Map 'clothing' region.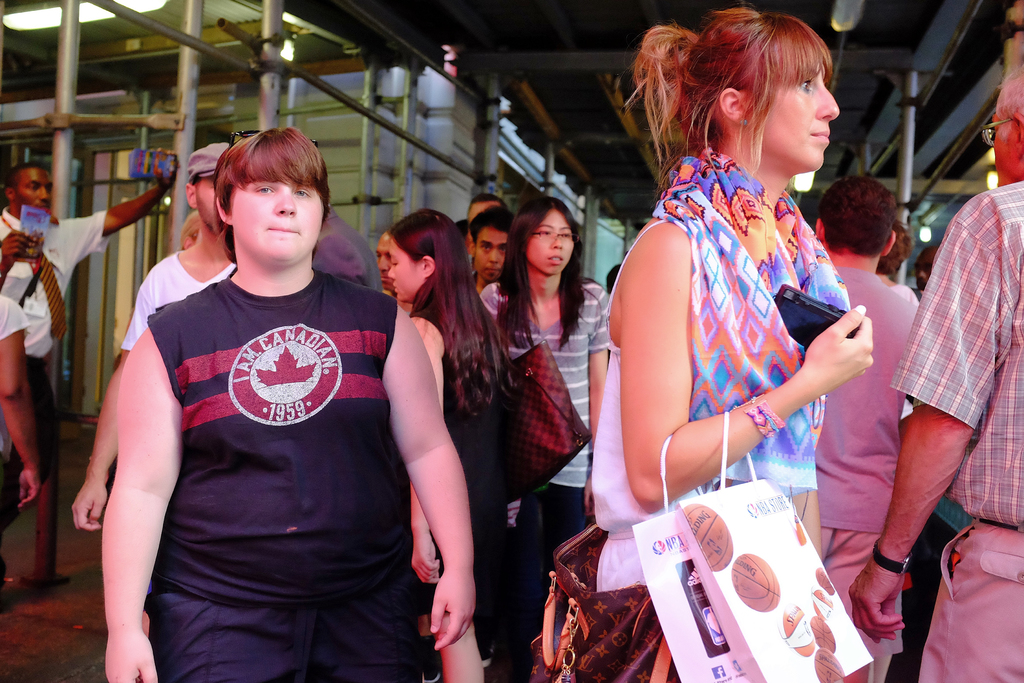
Mapped to 0,293,30,338.
